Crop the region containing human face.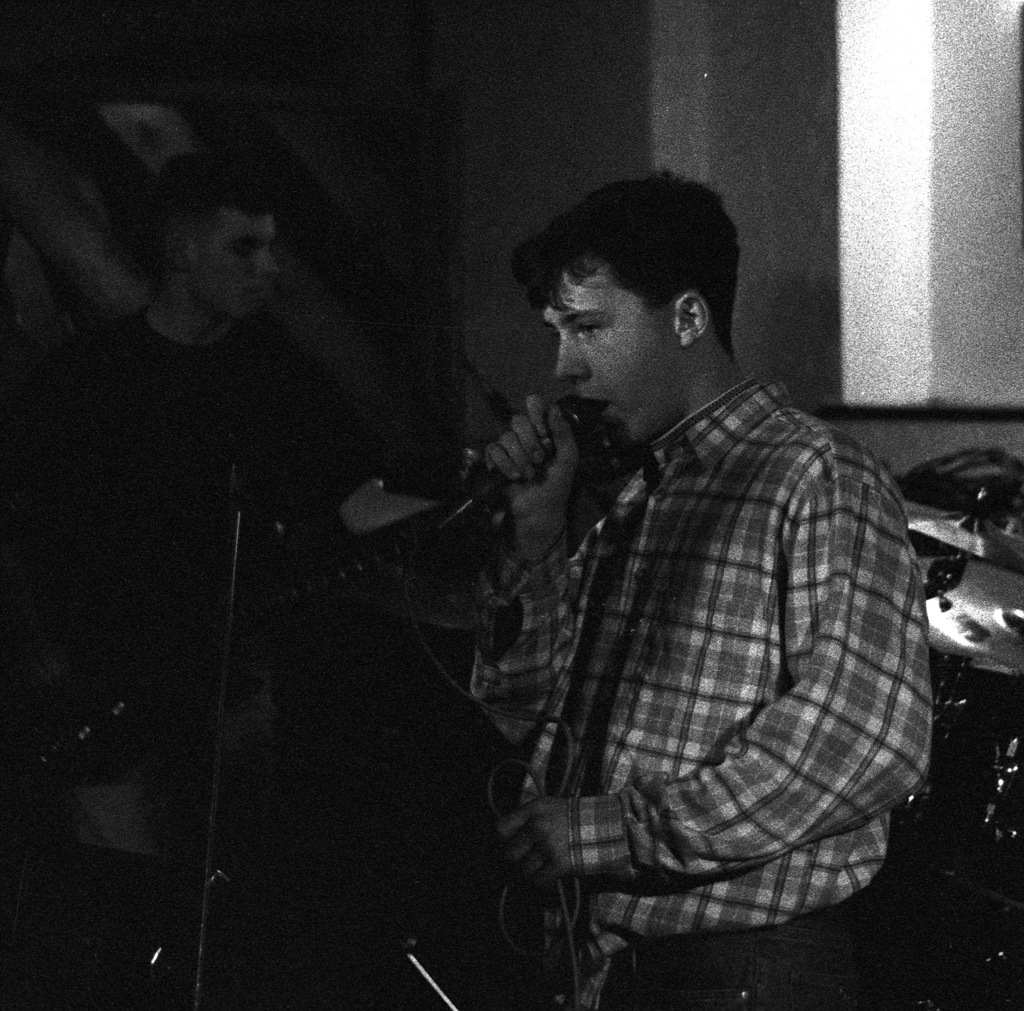
Crop region: 192,213,273,311.
